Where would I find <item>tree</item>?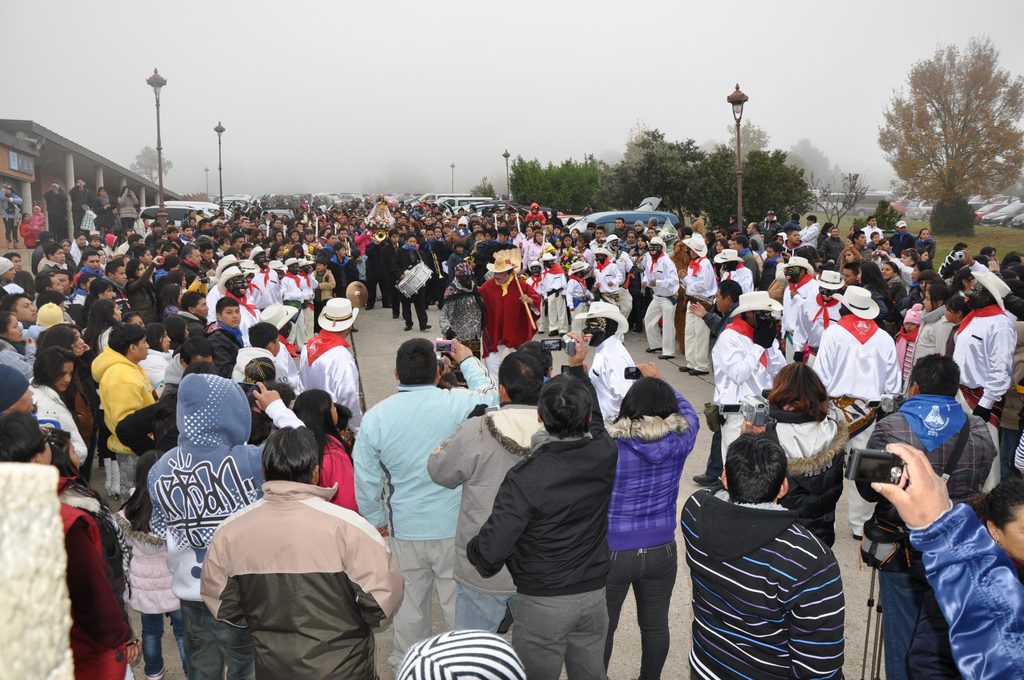
At <bbox>504, 151, 575, 214</bbox>.
